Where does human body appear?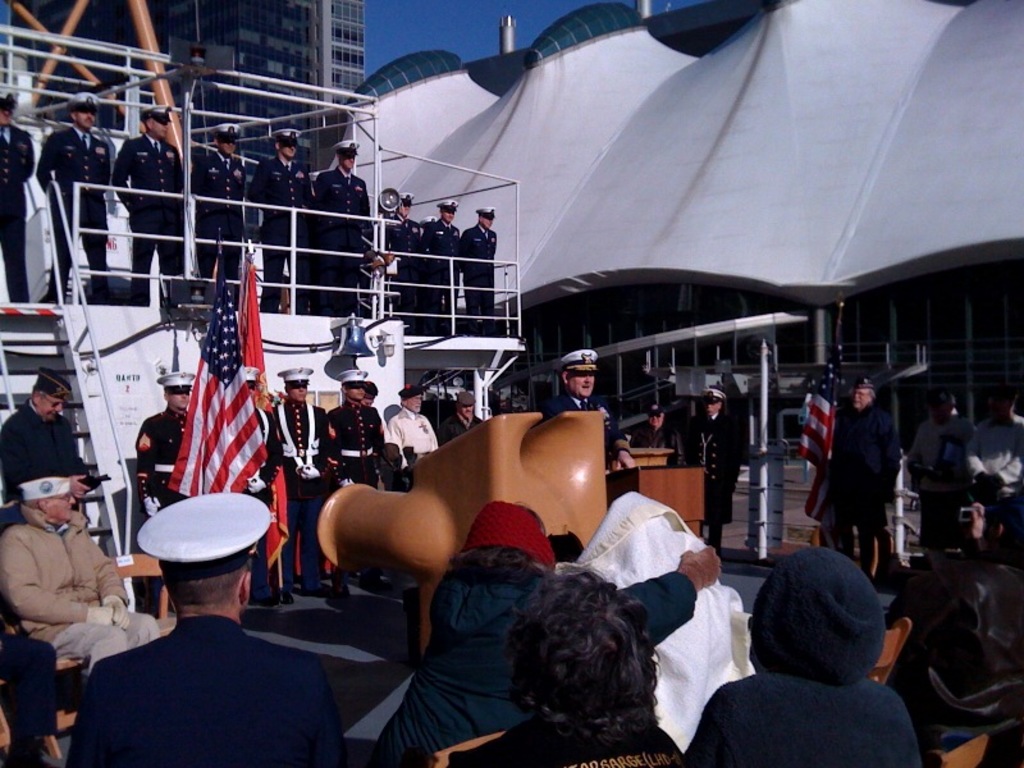
Appears at locate(243, 410, 279, 608).
